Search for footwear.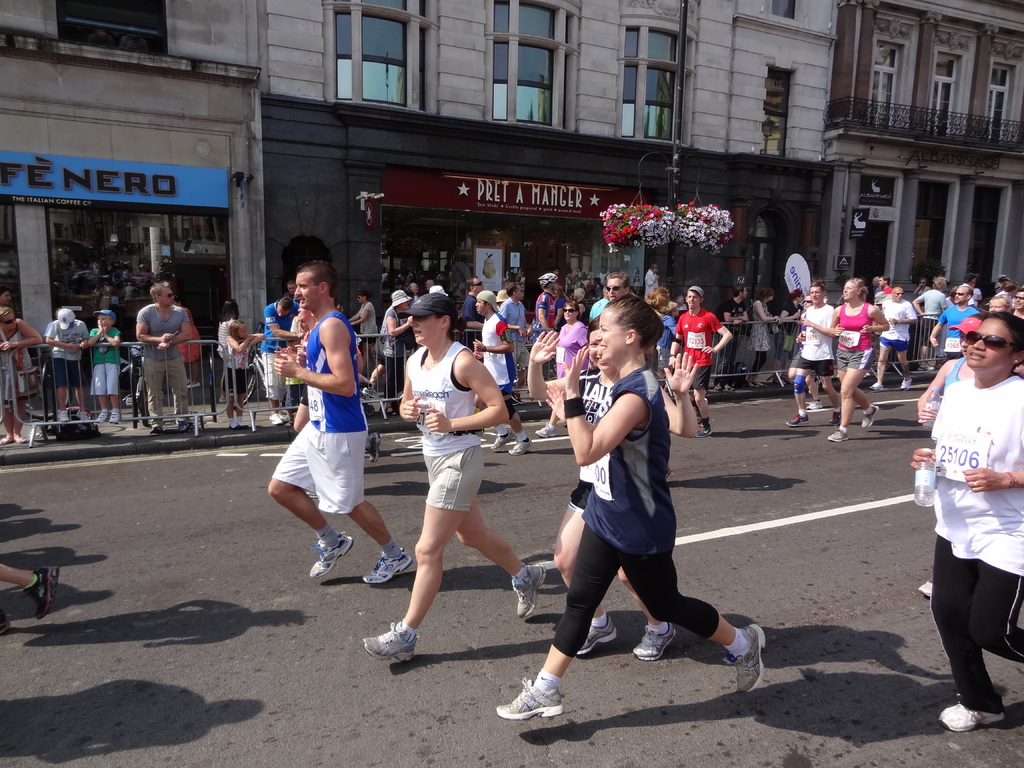
Found at bbox=(110, 413, 120, 424).
